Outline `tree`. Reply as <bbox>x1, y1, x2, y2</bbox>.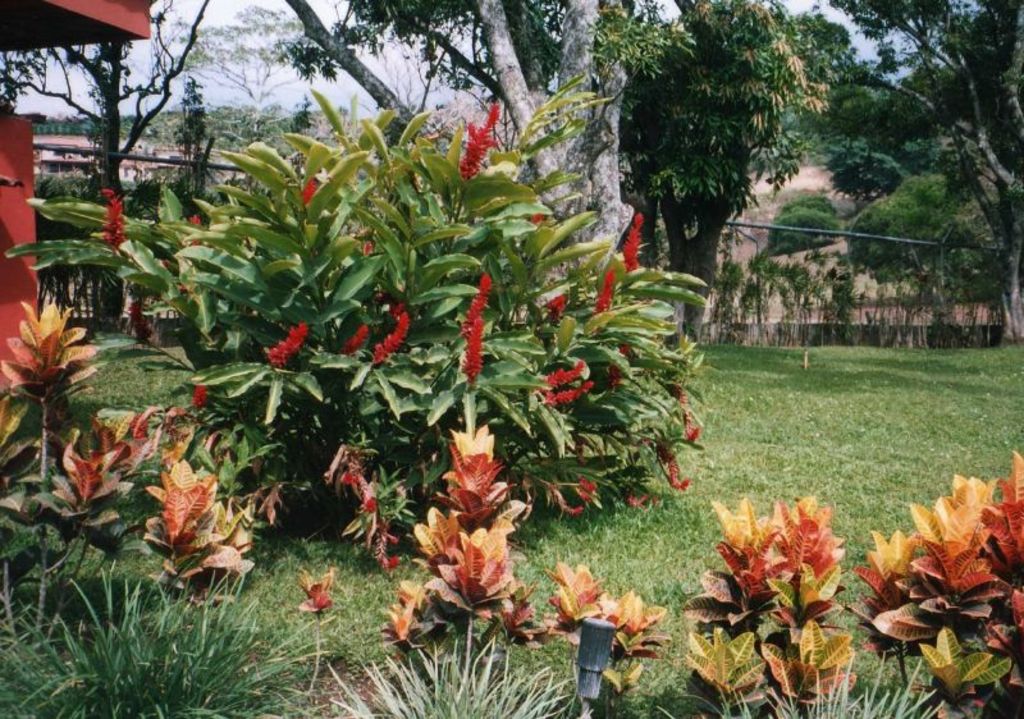
<bbox>270, 0, 838, 398</bbox>.
